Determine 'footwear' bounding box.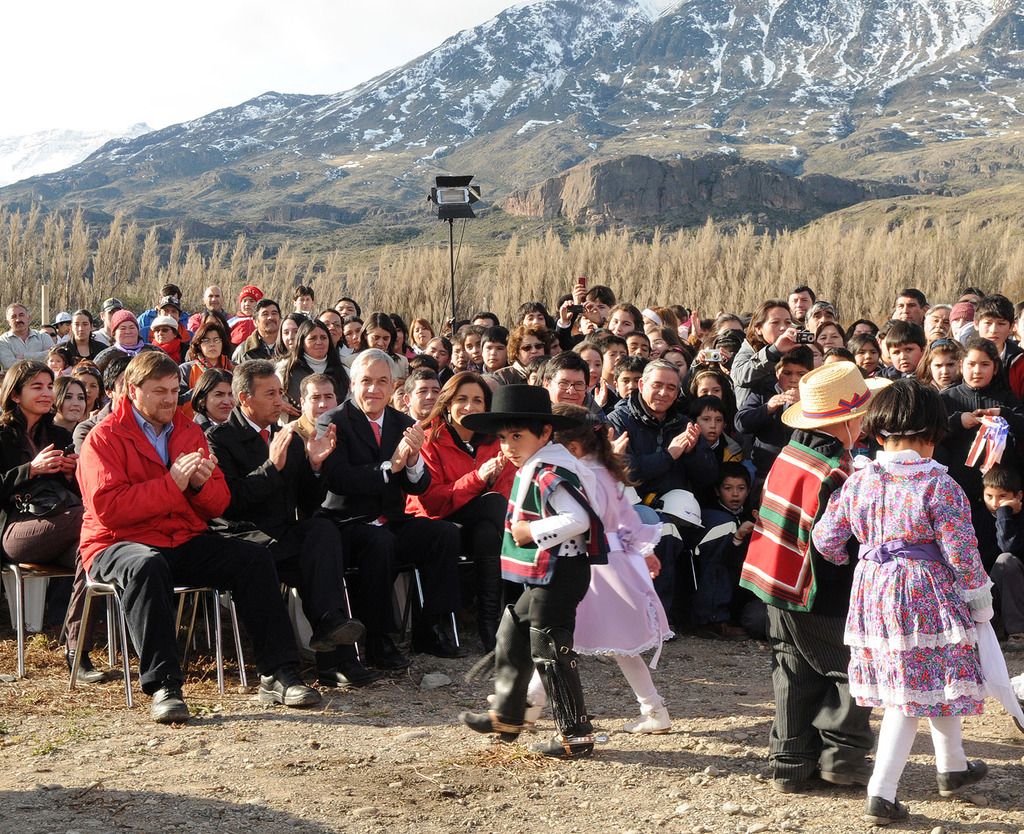
Determined: region(819, 769, 863, 785).
